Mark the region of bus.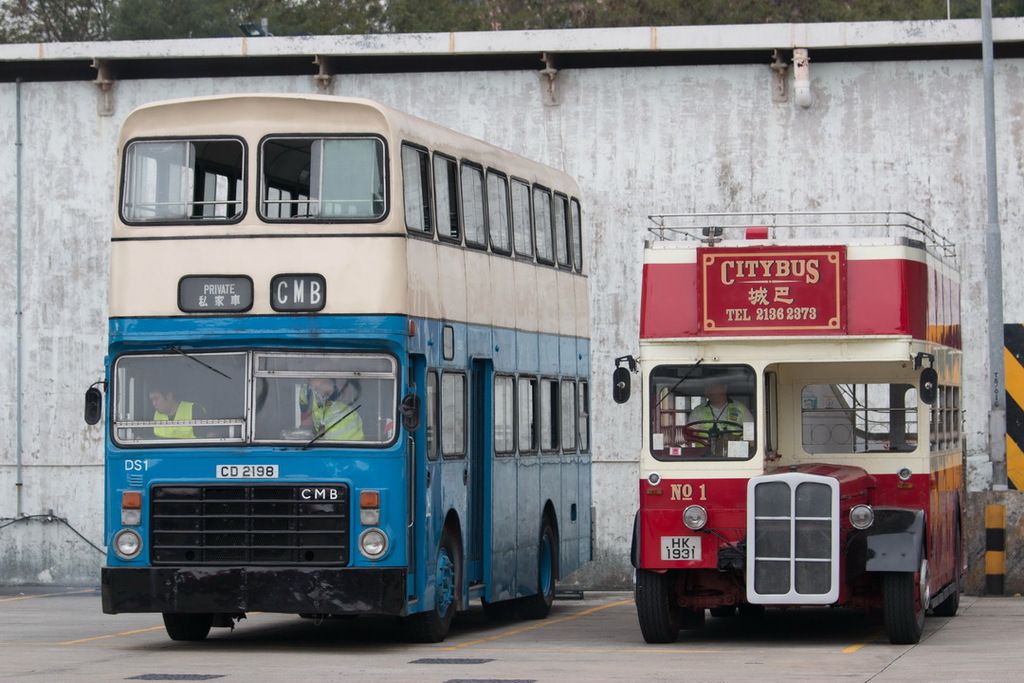
Region: [x1=79, y1=91, x2=594, y2=646].
